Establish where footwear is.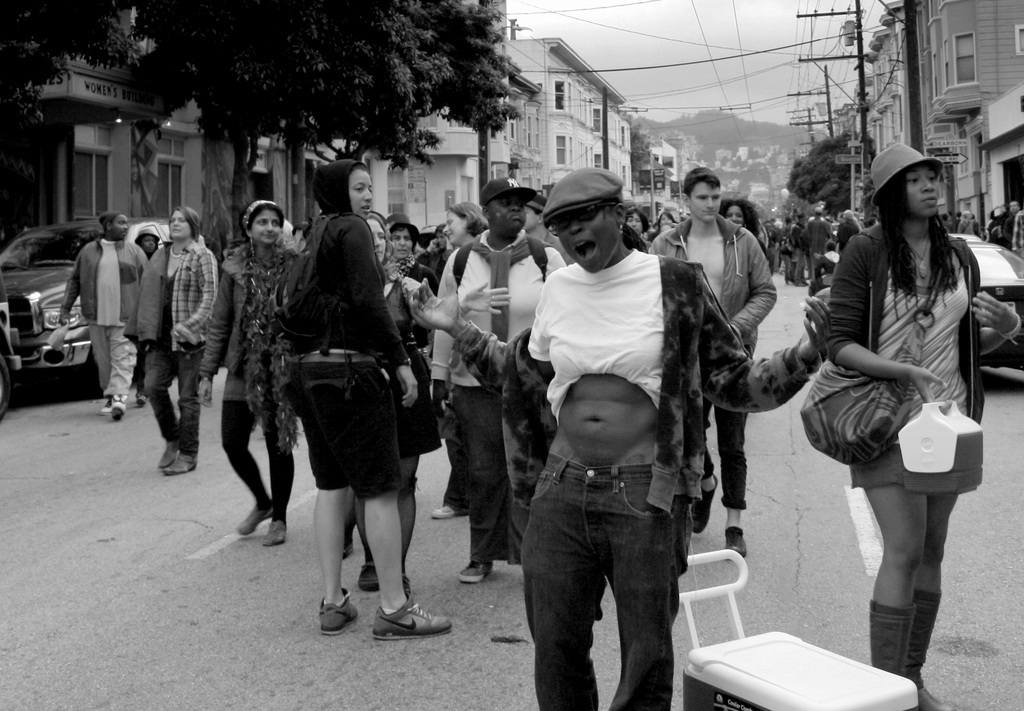
Established at bbox=[237, 503, 273, 532].
